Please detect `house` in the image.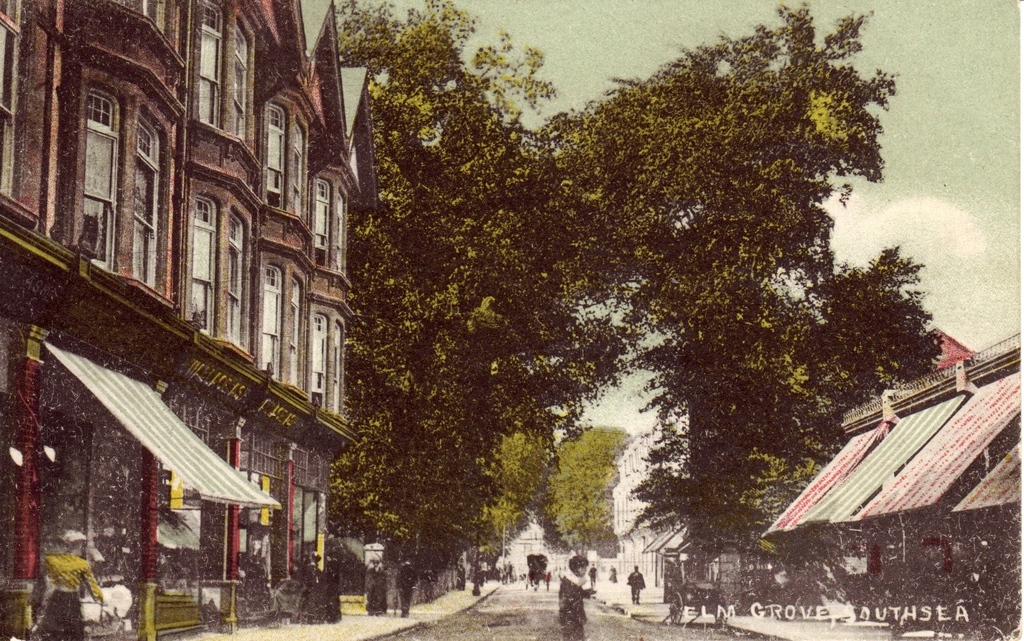
box=[762, 332, 1023, 635].
